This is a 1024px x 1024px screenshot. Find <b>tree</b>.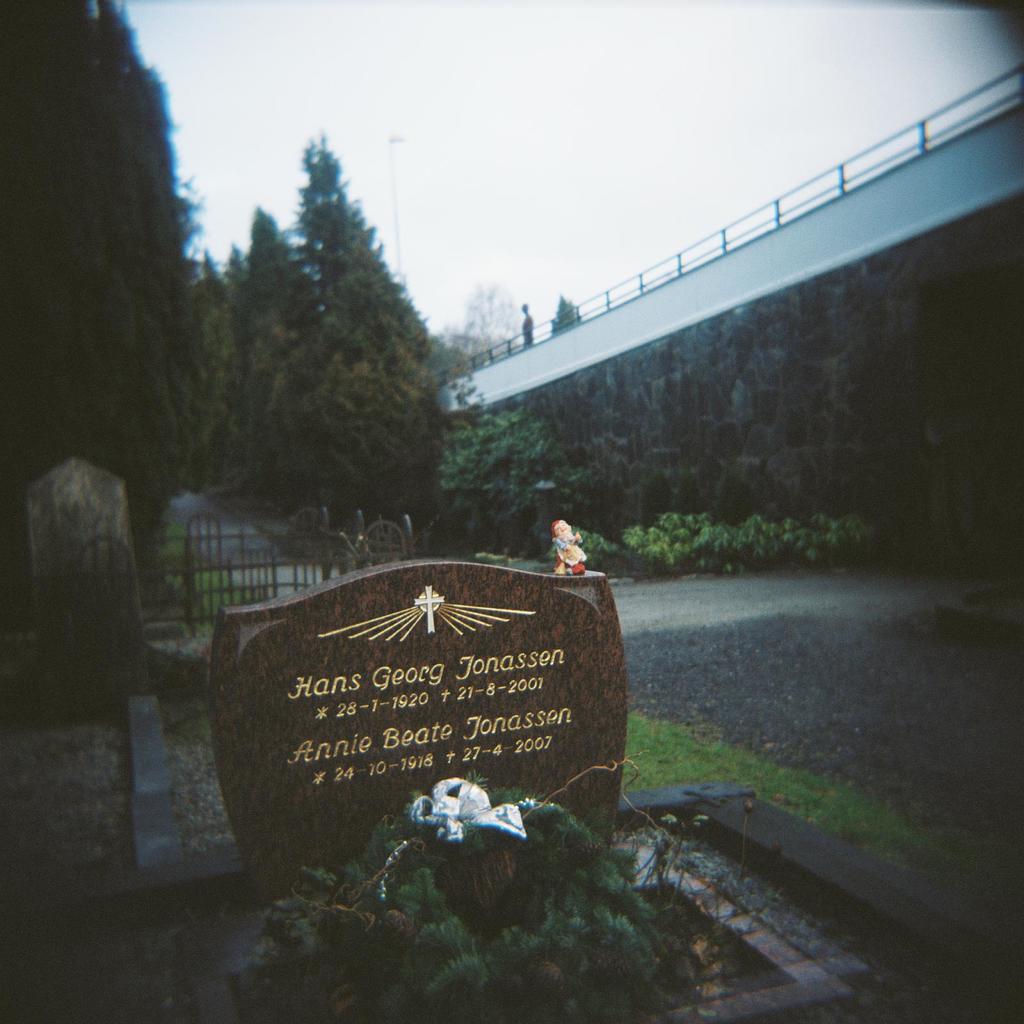
Bounding box: 0/0/242/603.
